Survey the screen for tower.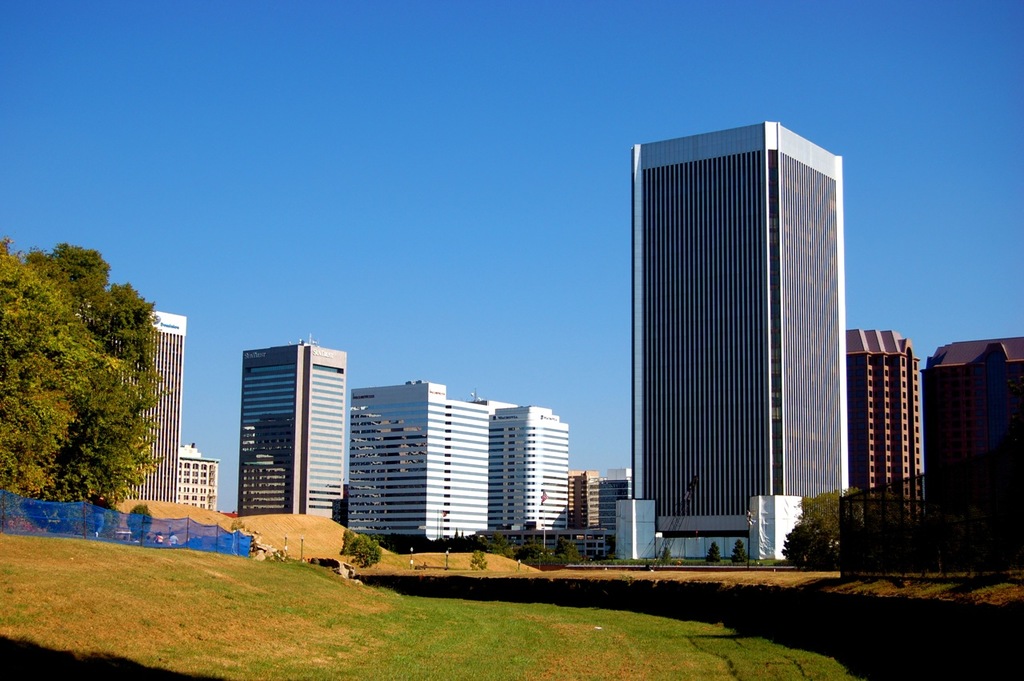
Survey found: <box>501,411,579,549</box>.
